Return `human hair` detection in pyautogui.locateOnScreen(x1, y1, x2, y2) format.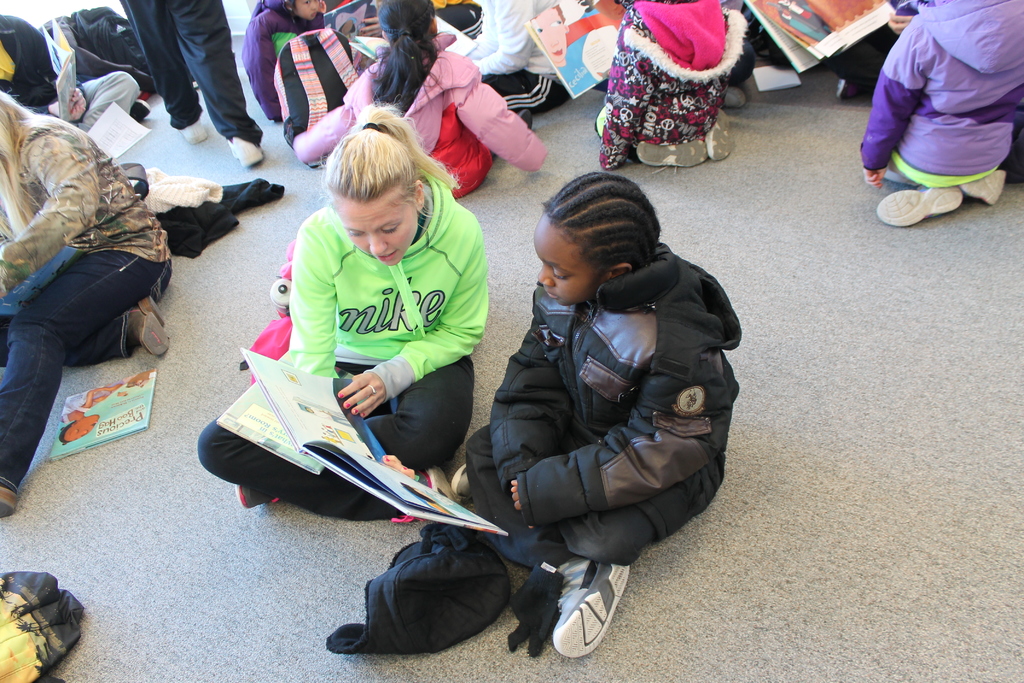
pyautogui.locateOnScreen(0, 93, 29, 243).
